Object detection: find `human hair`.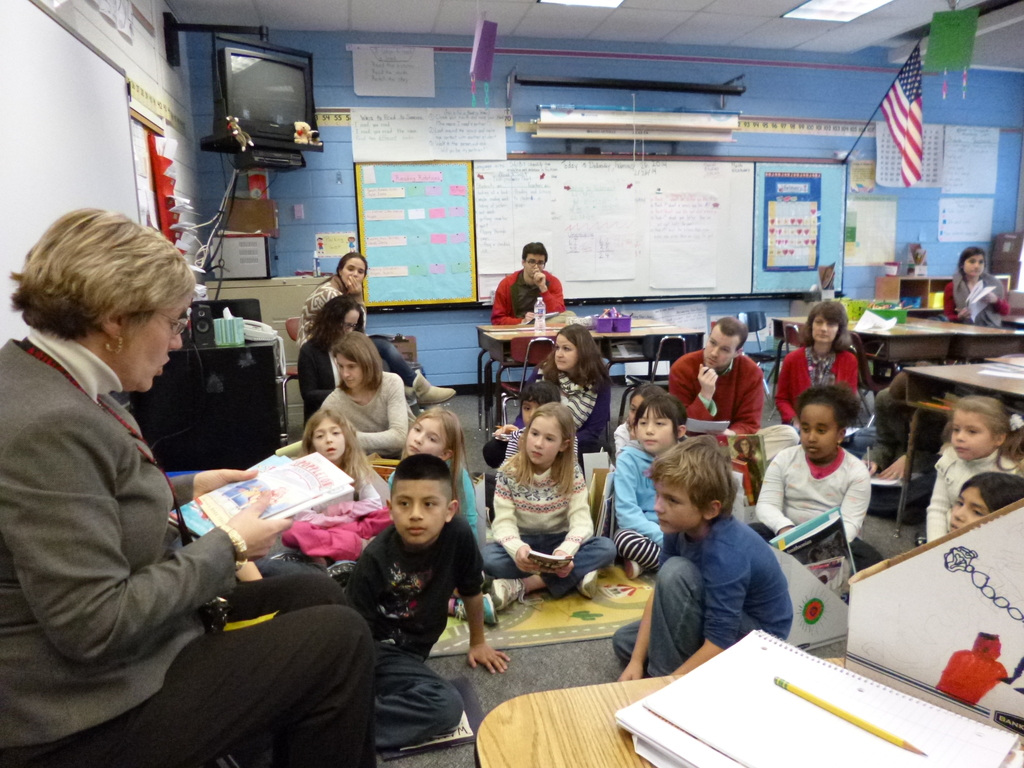
bbox=[795, 380, 861, 434].
